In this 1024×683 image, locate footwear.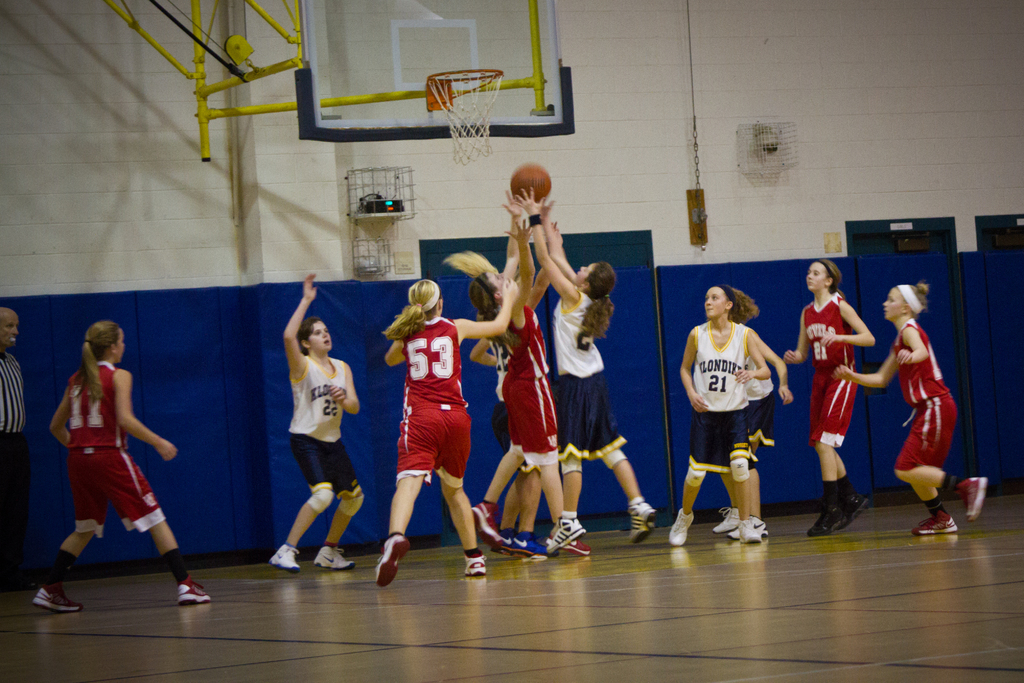
Bounding box: BBox(369, 525, 412, 588).
